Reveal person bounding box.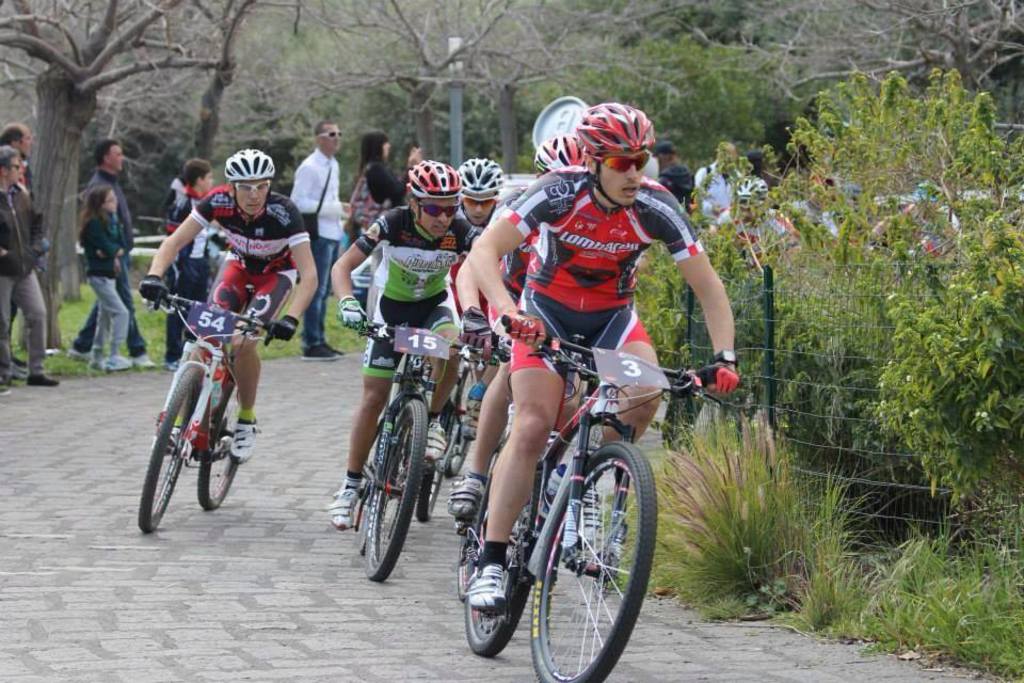
Revealed: crop(351, 132, 421, 315).
